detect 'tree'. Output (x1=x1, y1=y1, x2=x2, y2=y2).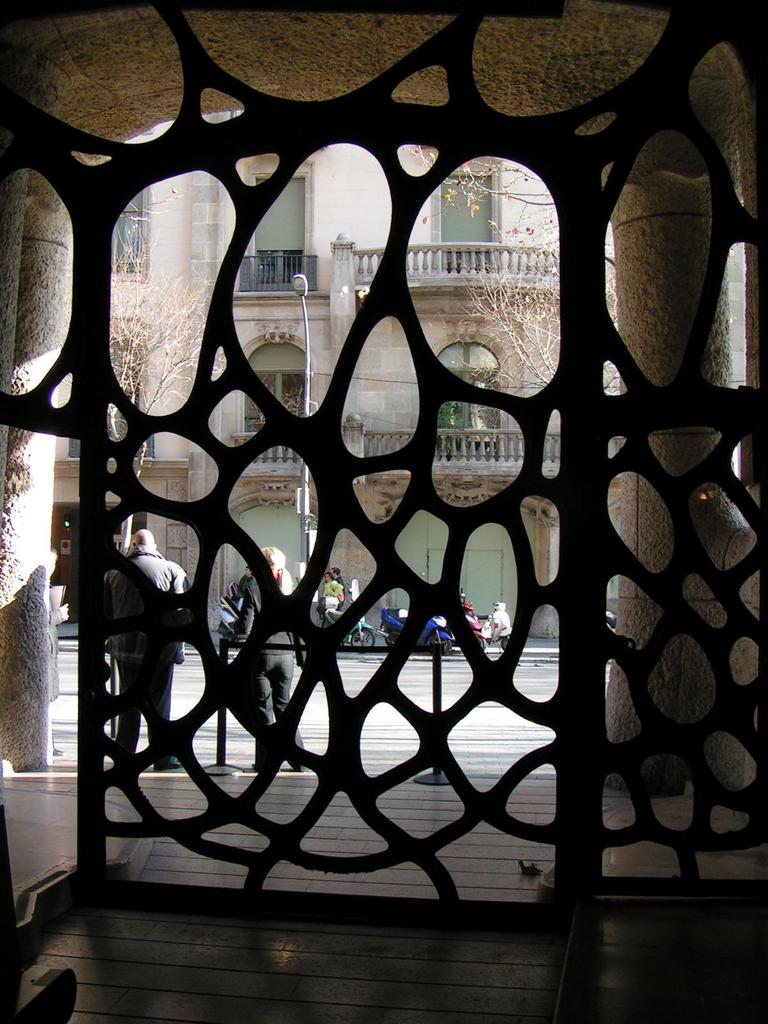
(x1=107, y1=184, x2=212, y2=552).
